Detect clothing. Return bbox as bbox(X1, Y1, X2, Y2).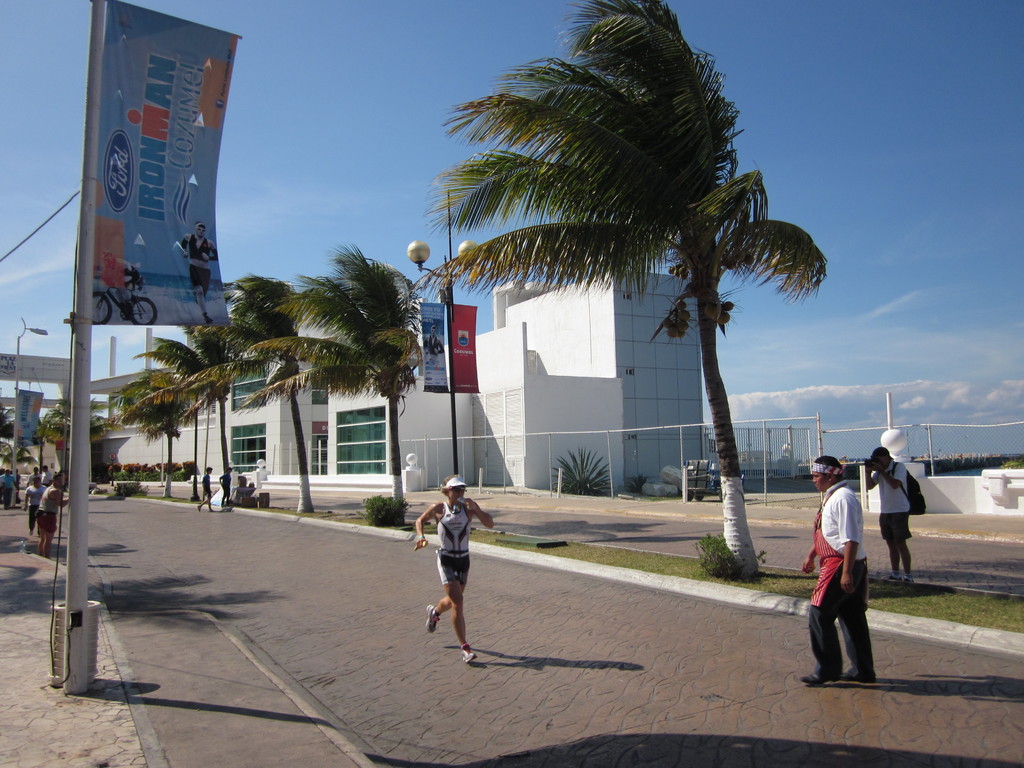
bbox(36, 484, 60, 534).
